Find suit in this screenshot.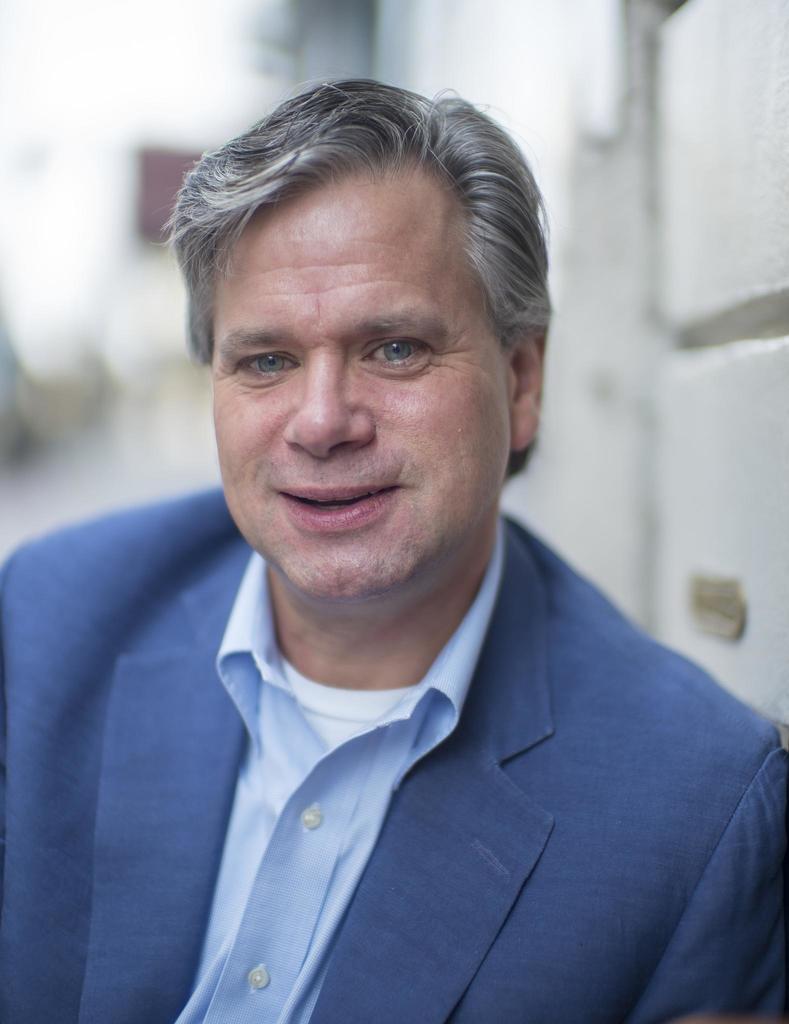
The bounding box for suit is [31, 317, 773, 1023].
